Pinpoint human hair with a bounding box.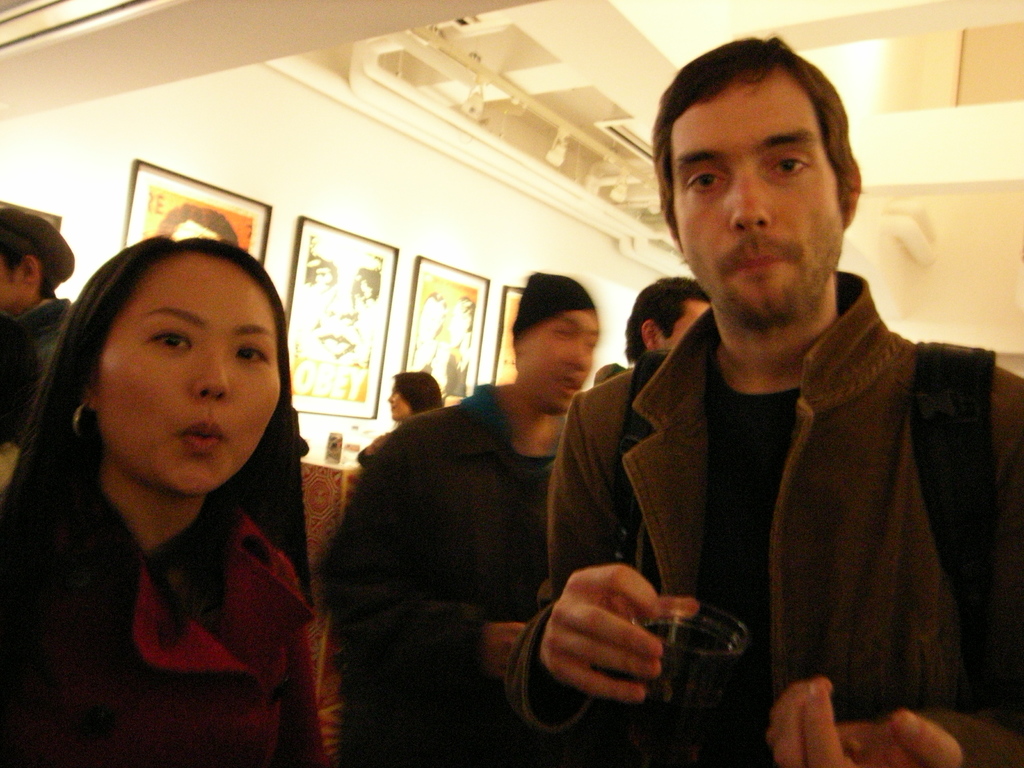
<box>654,31,862,214</box>.
